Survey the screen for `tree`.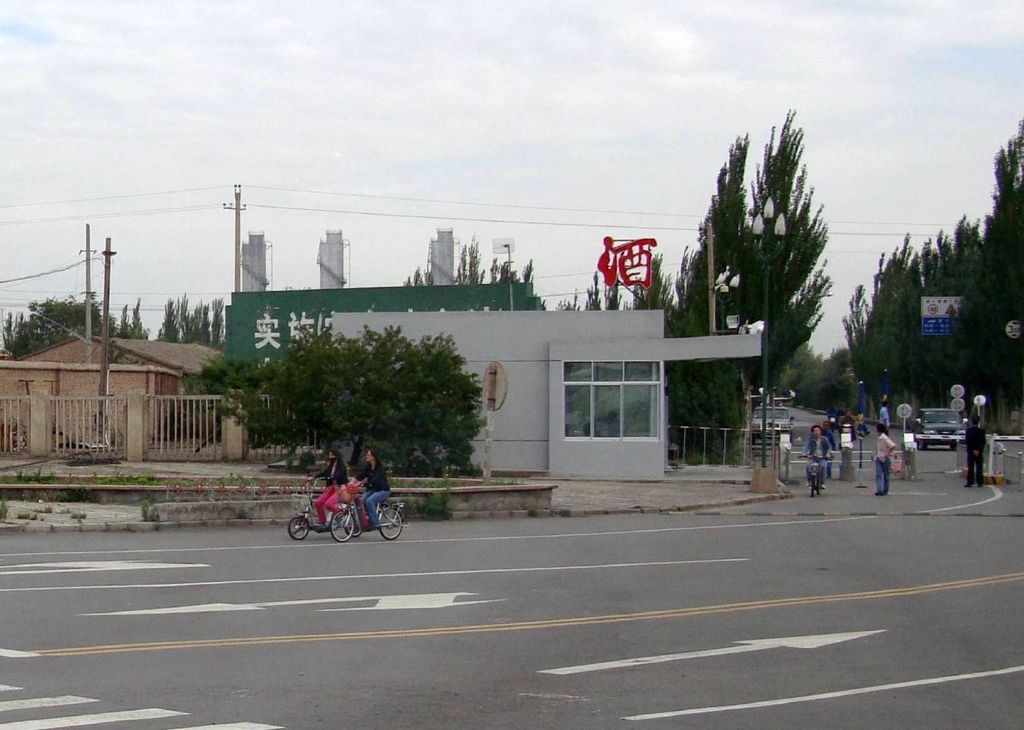
Survey found: box=[150, 301, 222, 333].
